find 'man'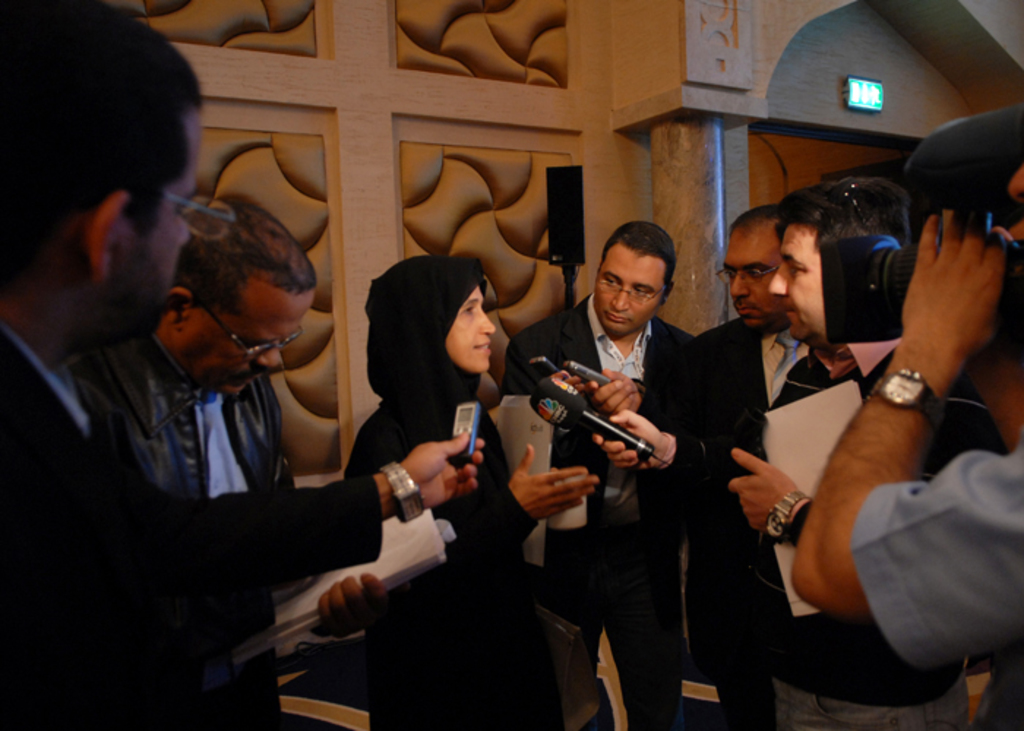
{"left": 142, "top": 189, "right": 309, "bottom": 730}
